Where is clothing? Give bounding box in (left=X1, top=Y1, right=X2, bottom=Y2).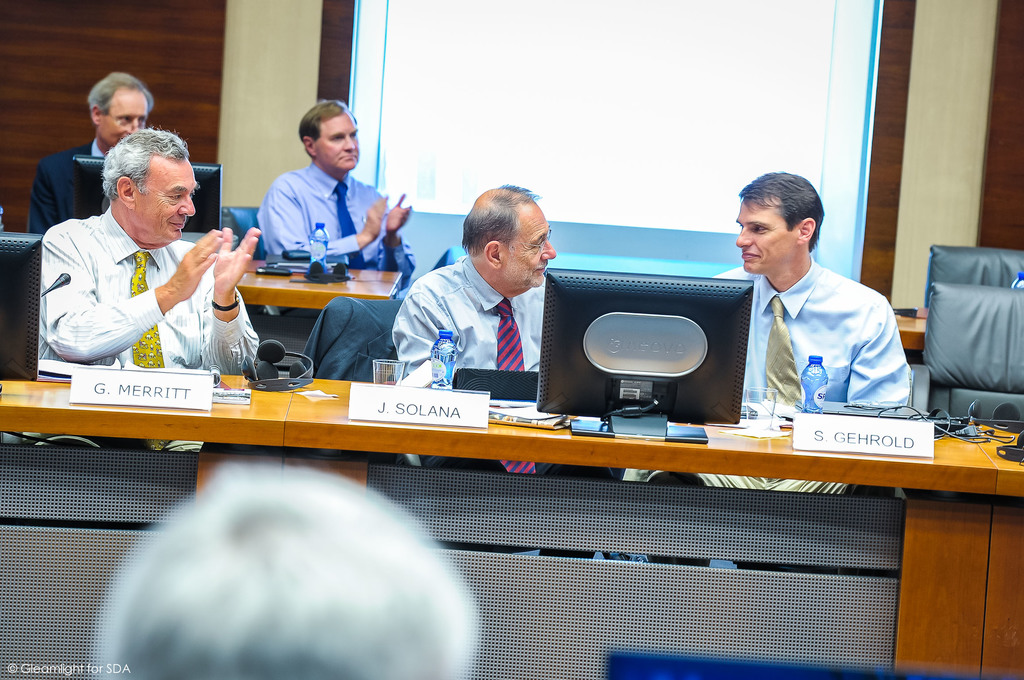
(left=31, top=182, right=256, bottom=371).
